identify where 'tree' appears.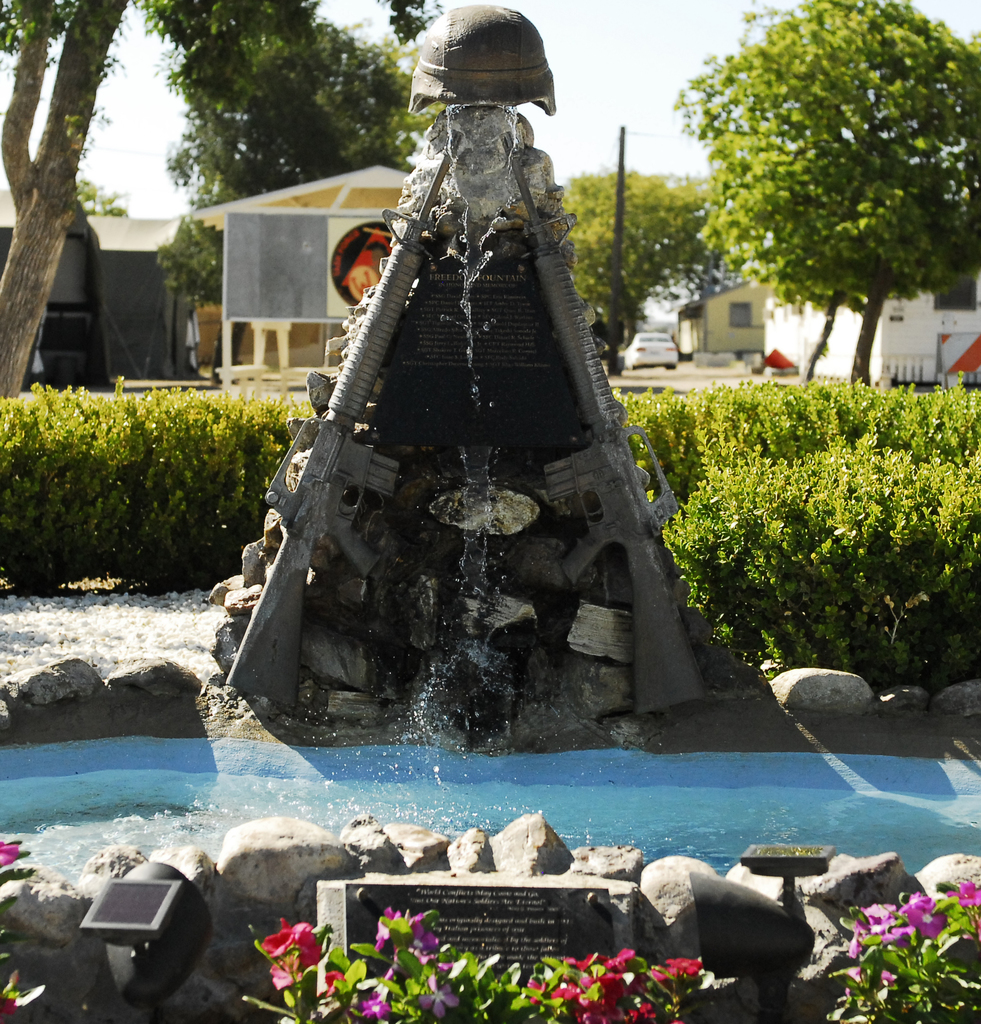
Appears at 677,0,967,396.
